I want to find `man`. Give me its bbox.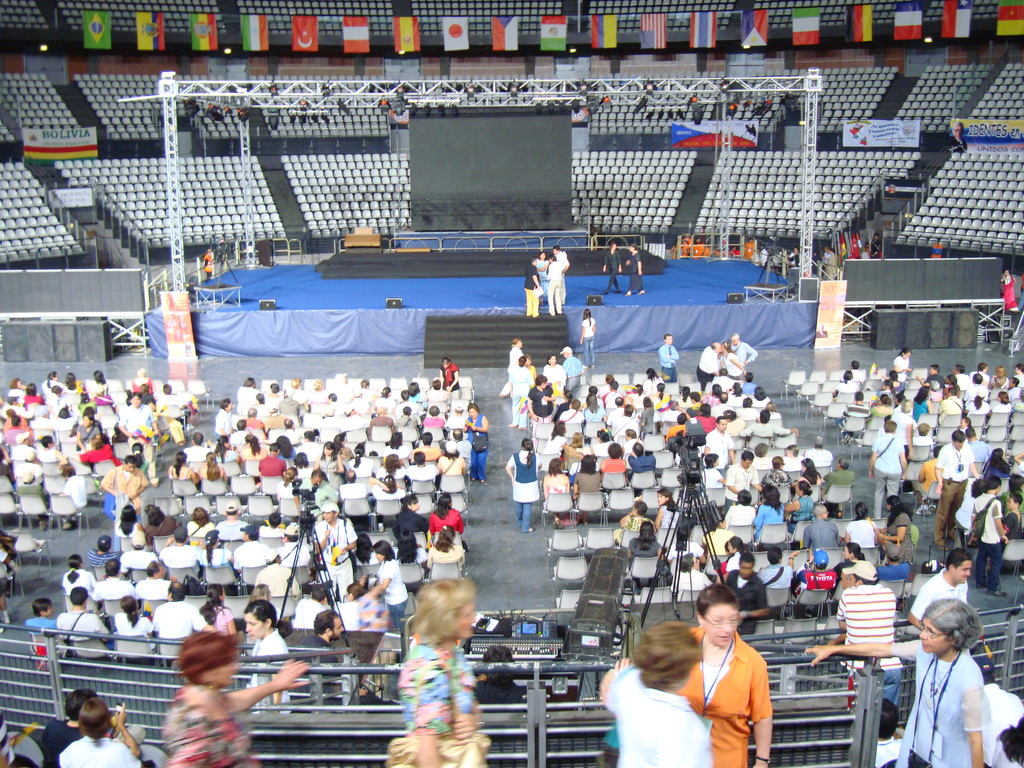
crop(790, 550, 833, 596).
